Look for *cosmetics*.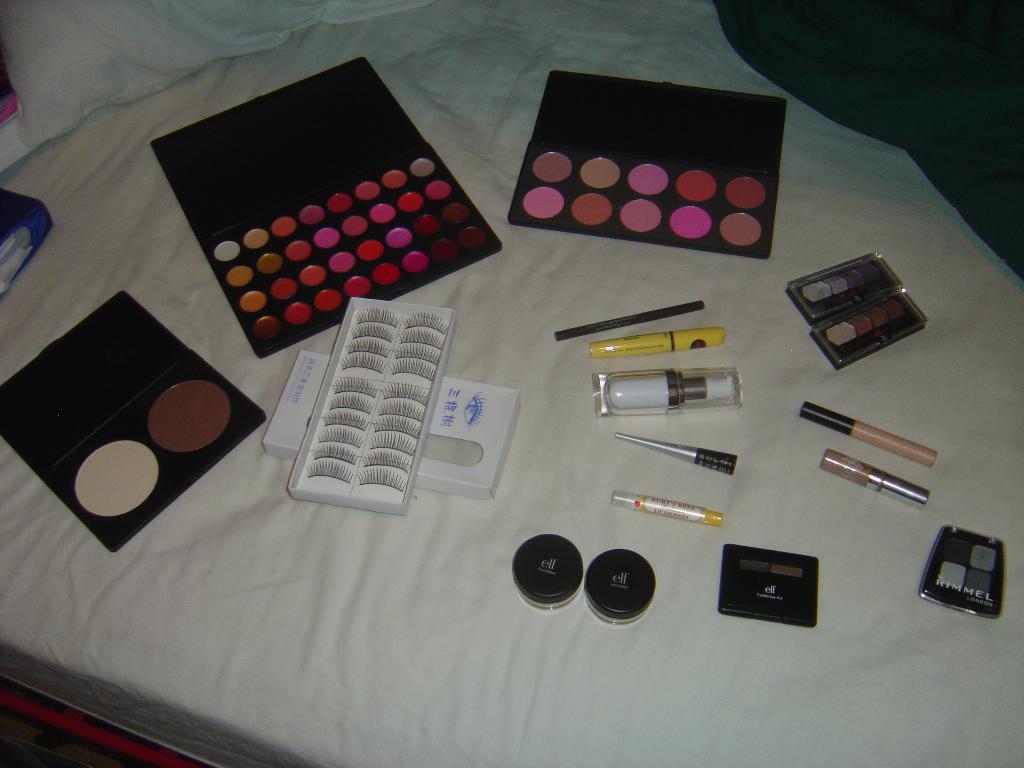
Found: <region>426, 179, 450, 202</region>.
